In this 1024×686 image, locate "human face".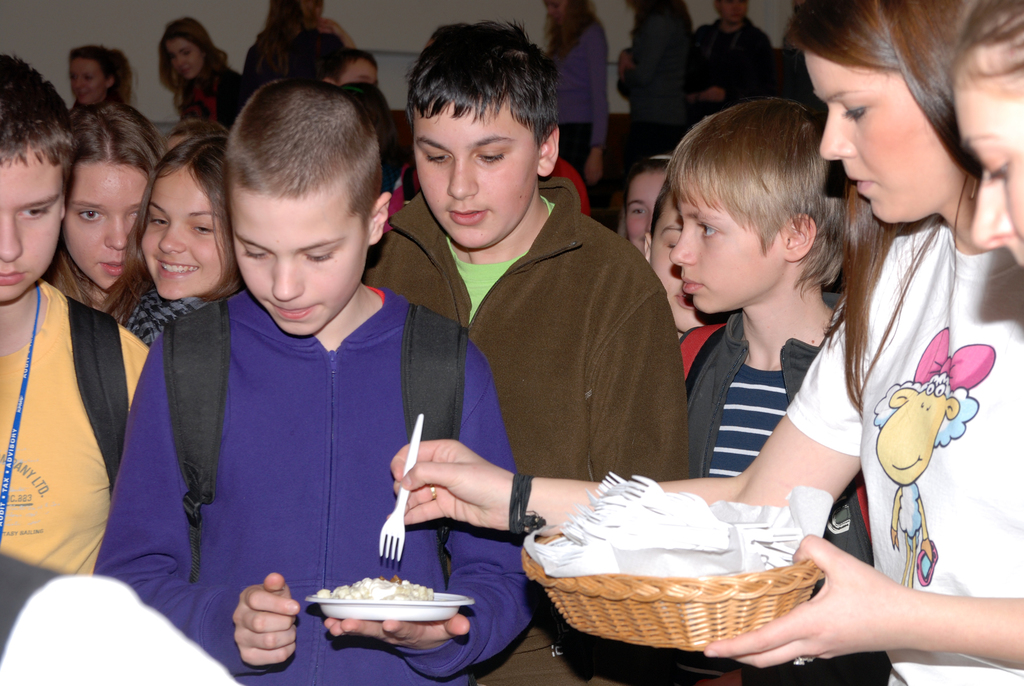
Bounding box: <box>67,58,106,108</box>.
